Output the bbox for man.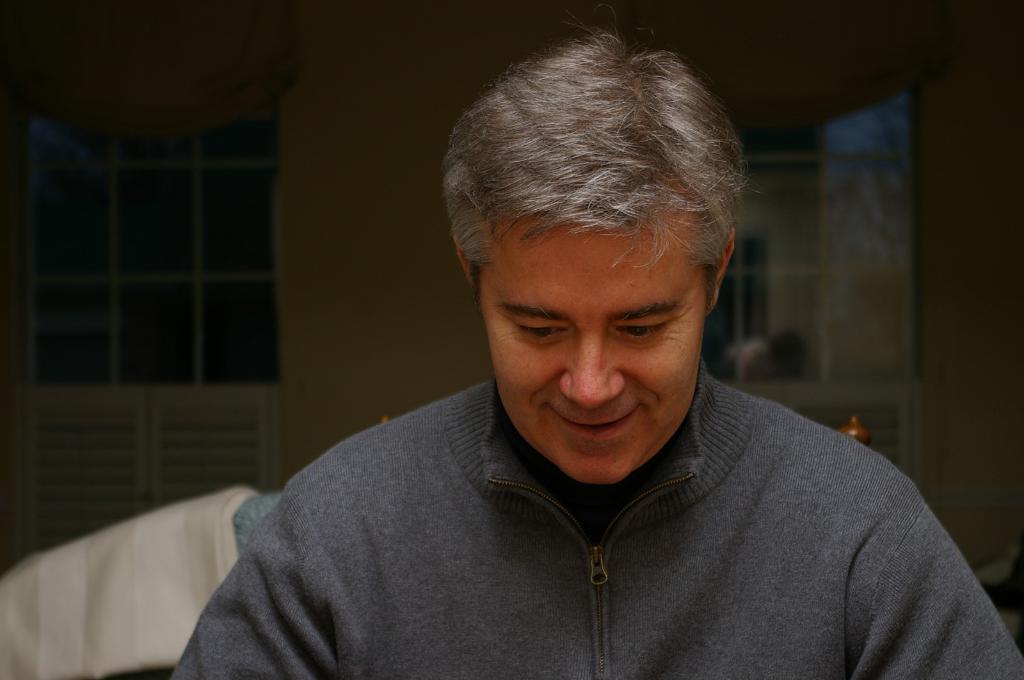
169, 29, 1023, 679.
